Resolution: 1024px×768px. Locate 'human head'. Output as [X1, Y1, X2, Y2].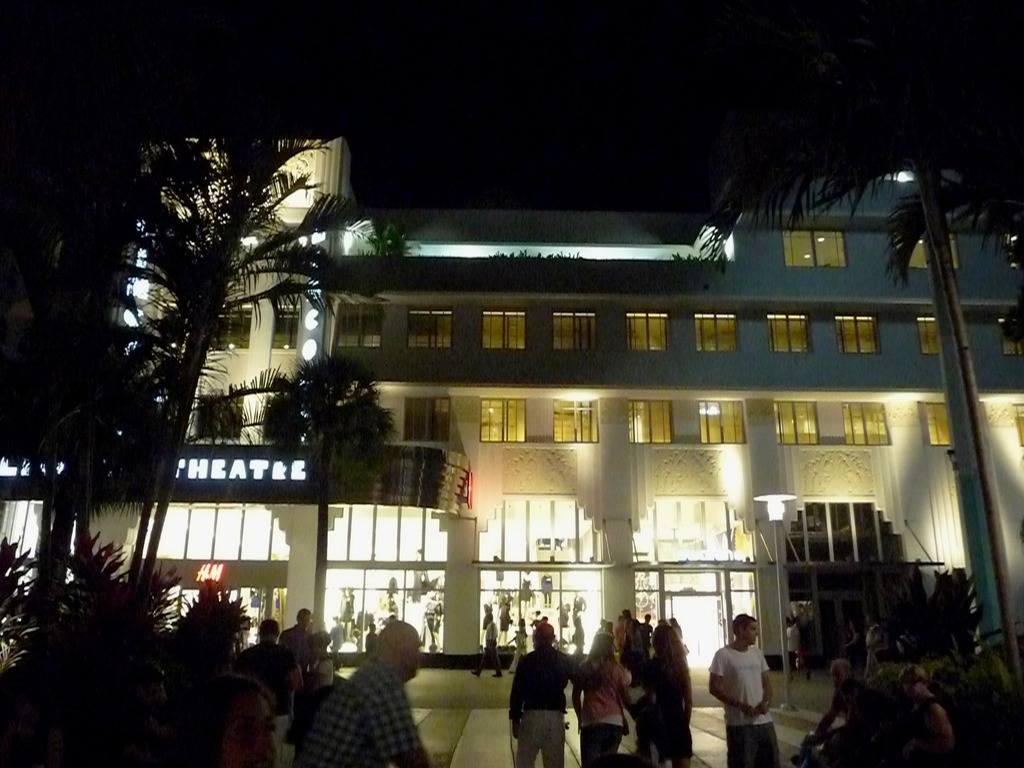
[832, 662, 853, 685].
